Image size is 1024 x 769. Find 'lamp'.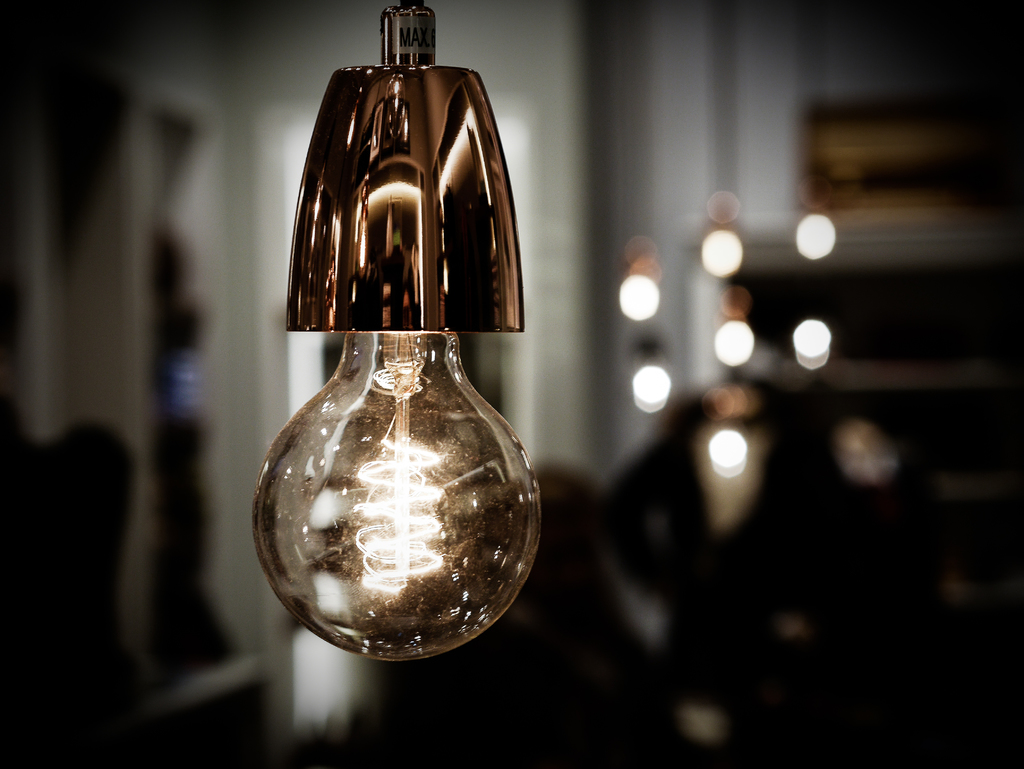
(618, 193, 841, 528).
